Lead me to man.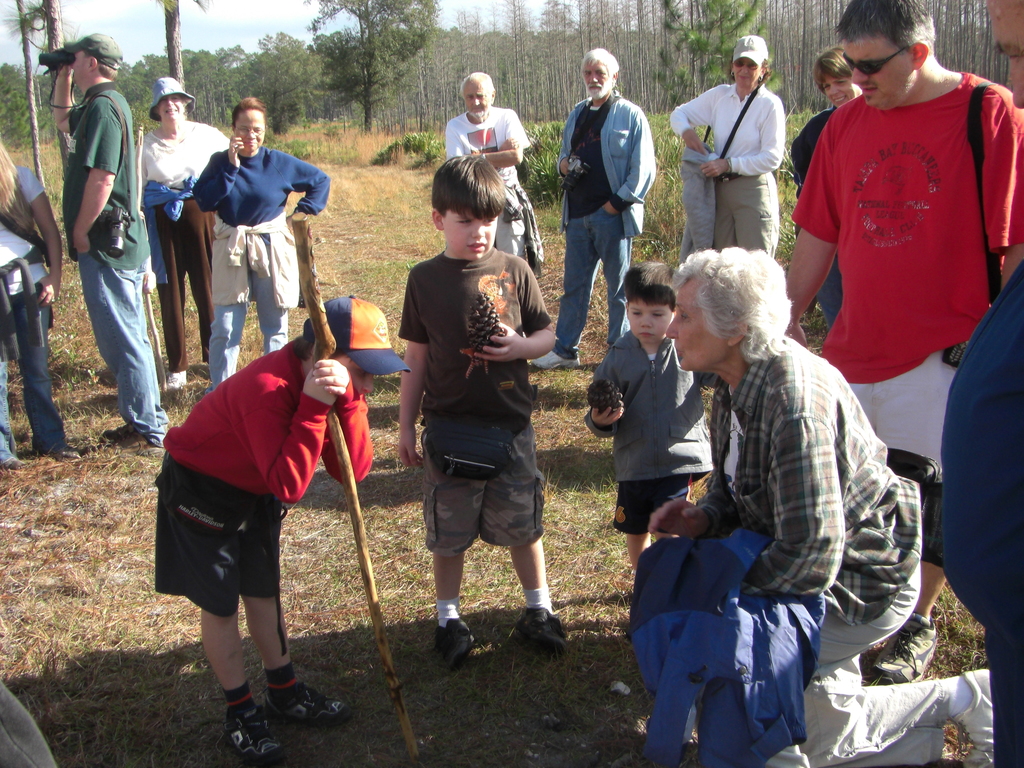
Lead to select_region(790, 12, 1005, 426).
